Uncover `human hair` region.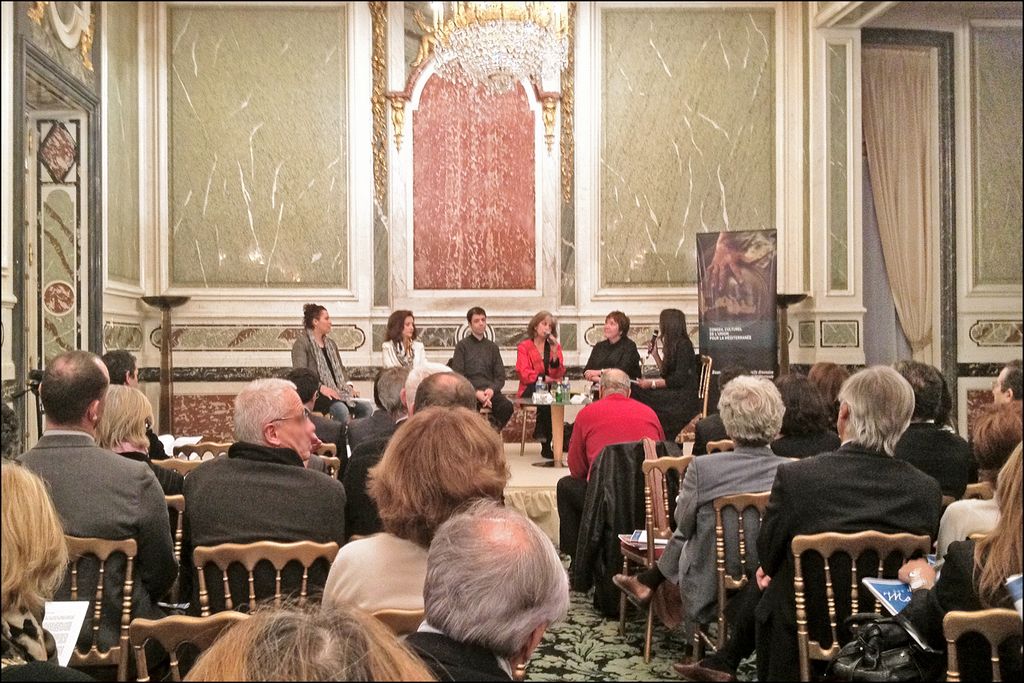
Uncovered: rect(371, 362, 409, 407).
